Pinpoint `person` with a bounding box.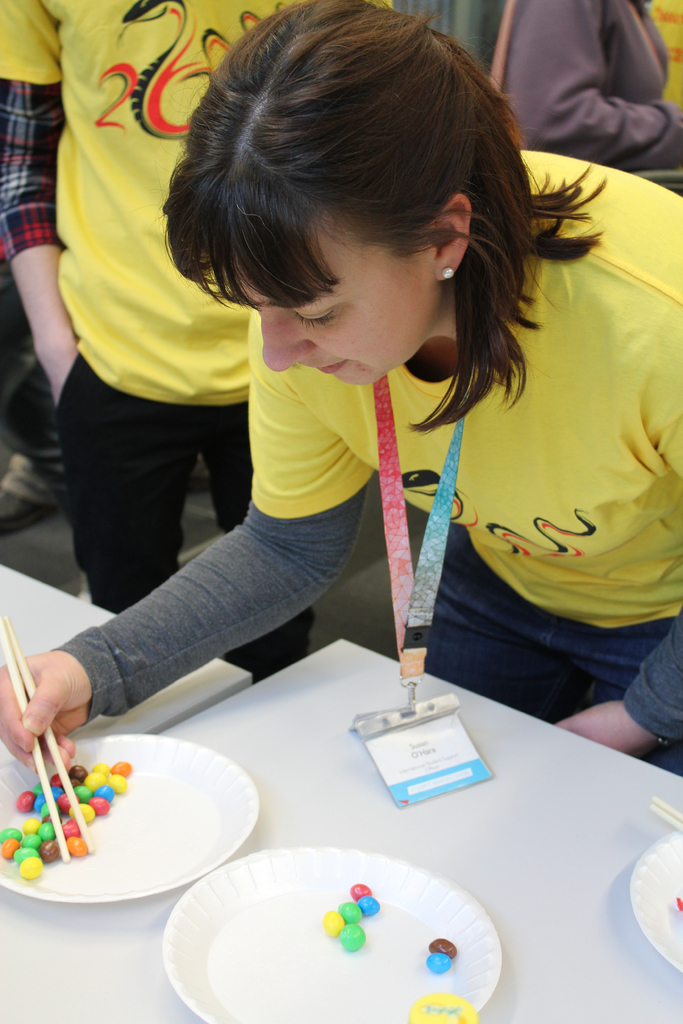
<bbox>0, 1, 342, 687</bbox>.
